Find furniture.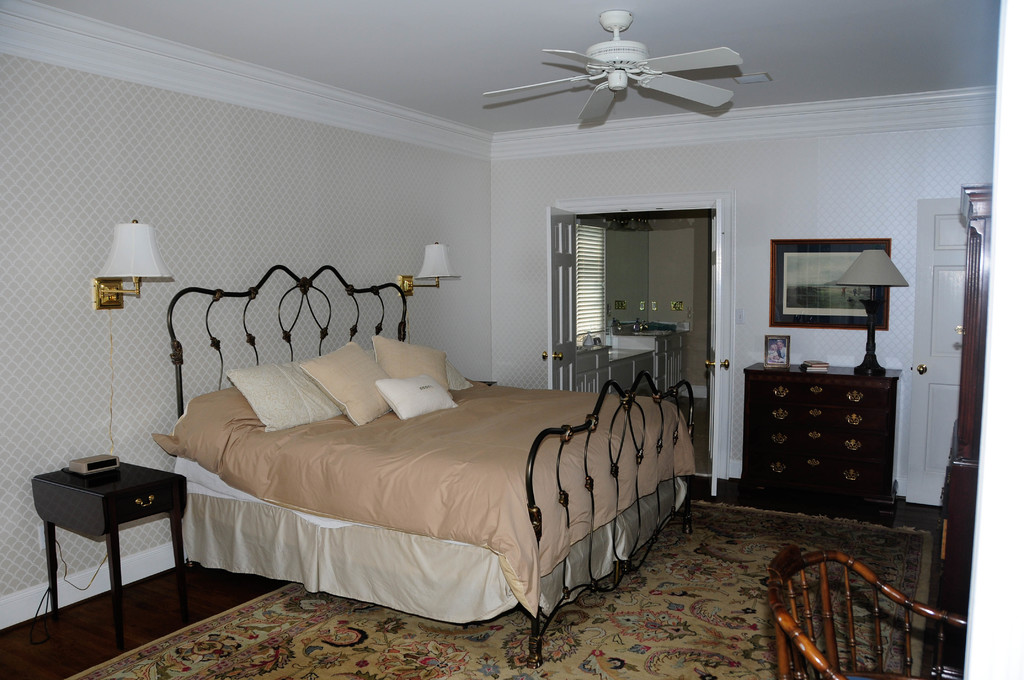
x1=767, y1=549, x2=968, y2=679.
